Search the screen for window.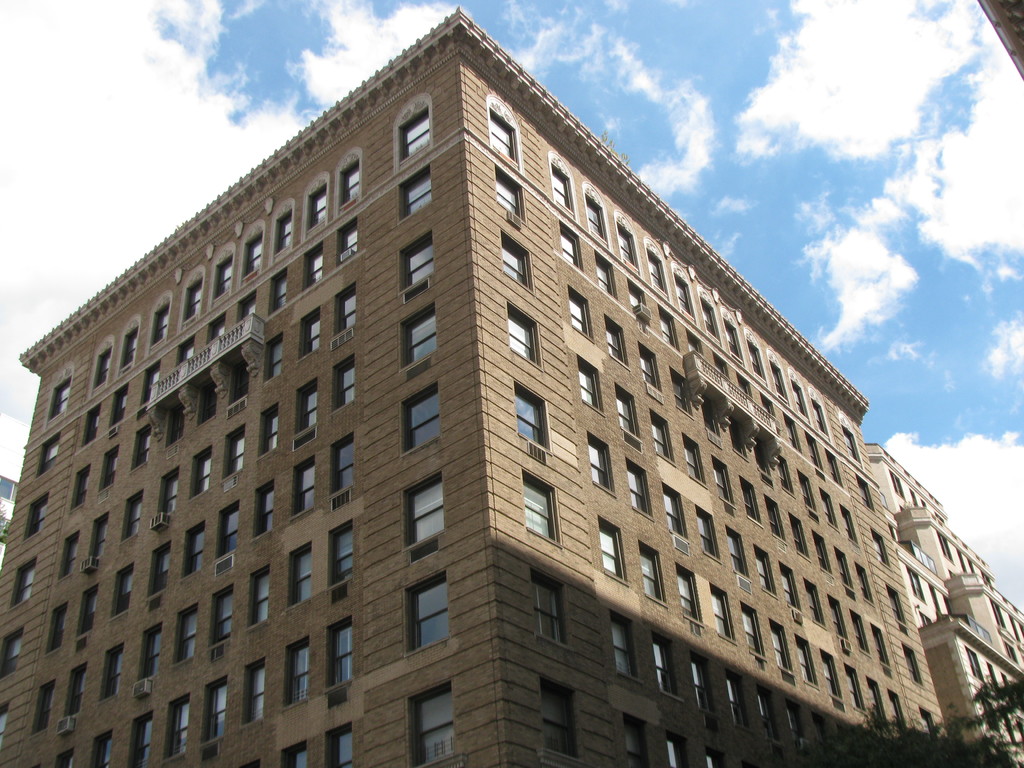
Found at (217, 504, 239, 557).
